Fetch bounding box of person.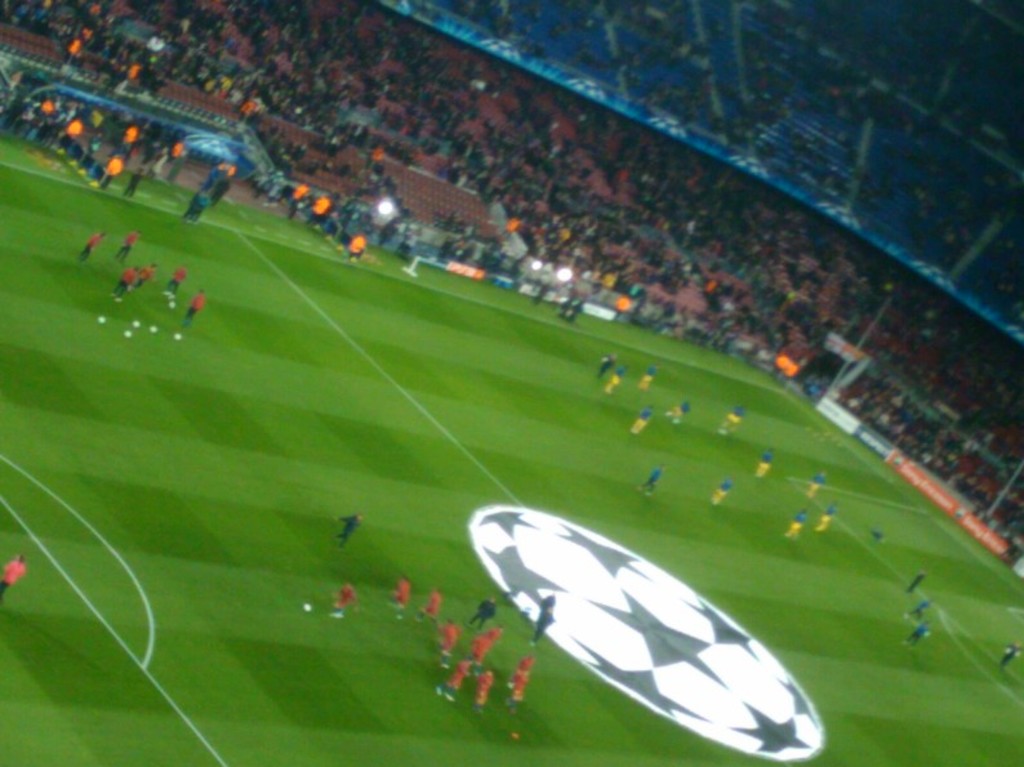
Bbox: {"x1": 633, "y1": 463, "x2": 667, "y2": 501}.
